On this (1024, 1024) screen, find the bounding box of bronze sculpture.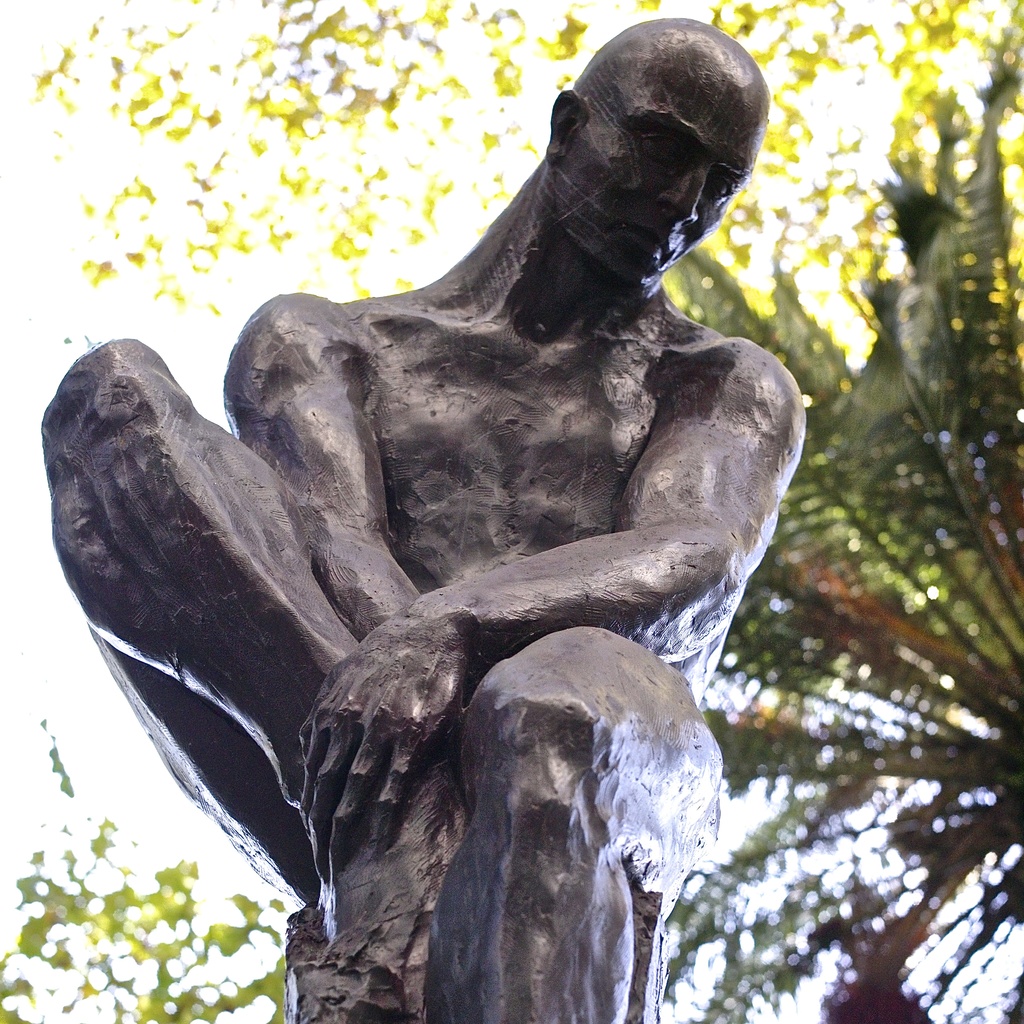
Bounding box: [42,23,802,1023].
